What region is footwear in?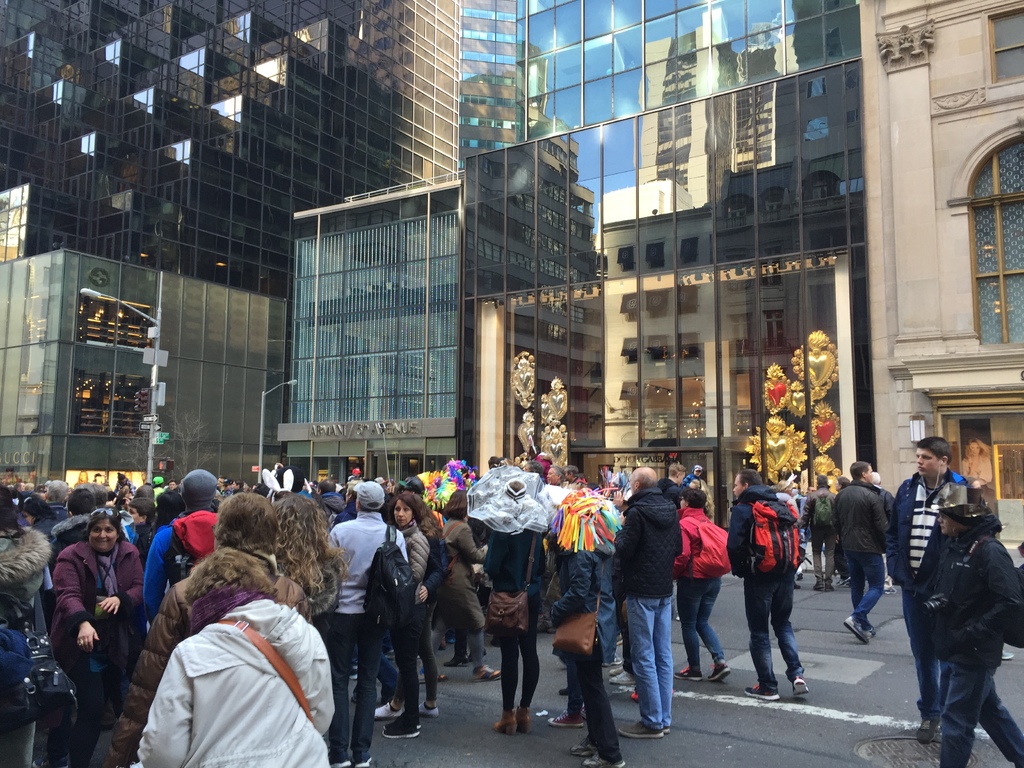
box(650, 715, 669, 735).
